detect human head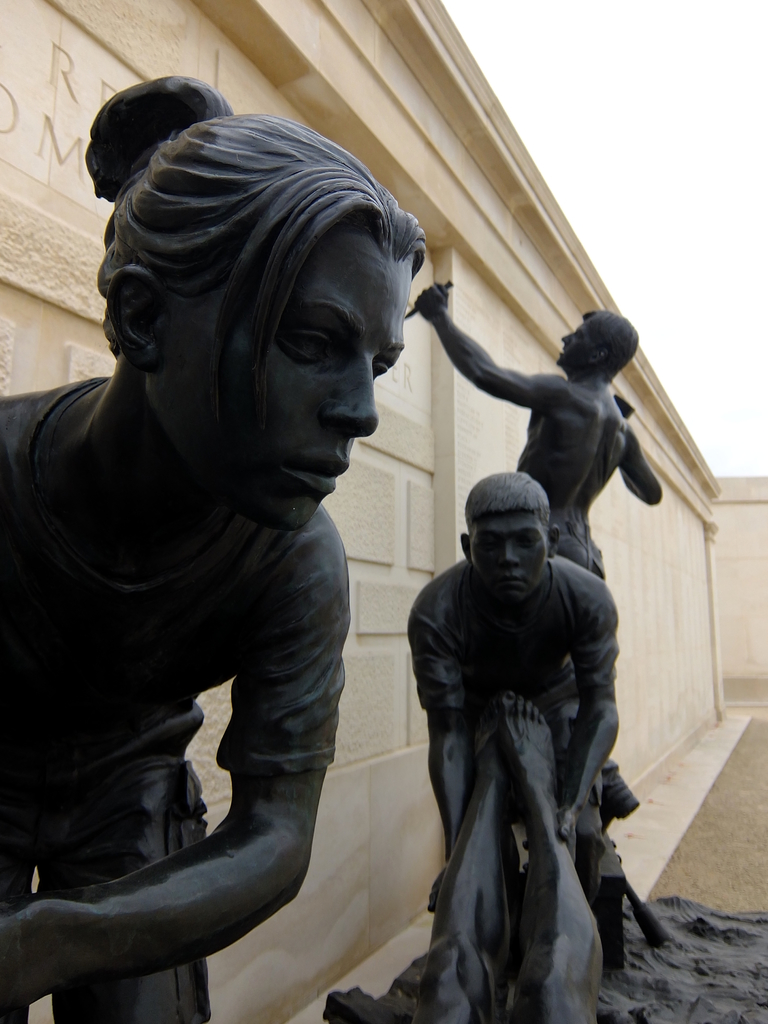
detection(553, 305, 641, 381)
